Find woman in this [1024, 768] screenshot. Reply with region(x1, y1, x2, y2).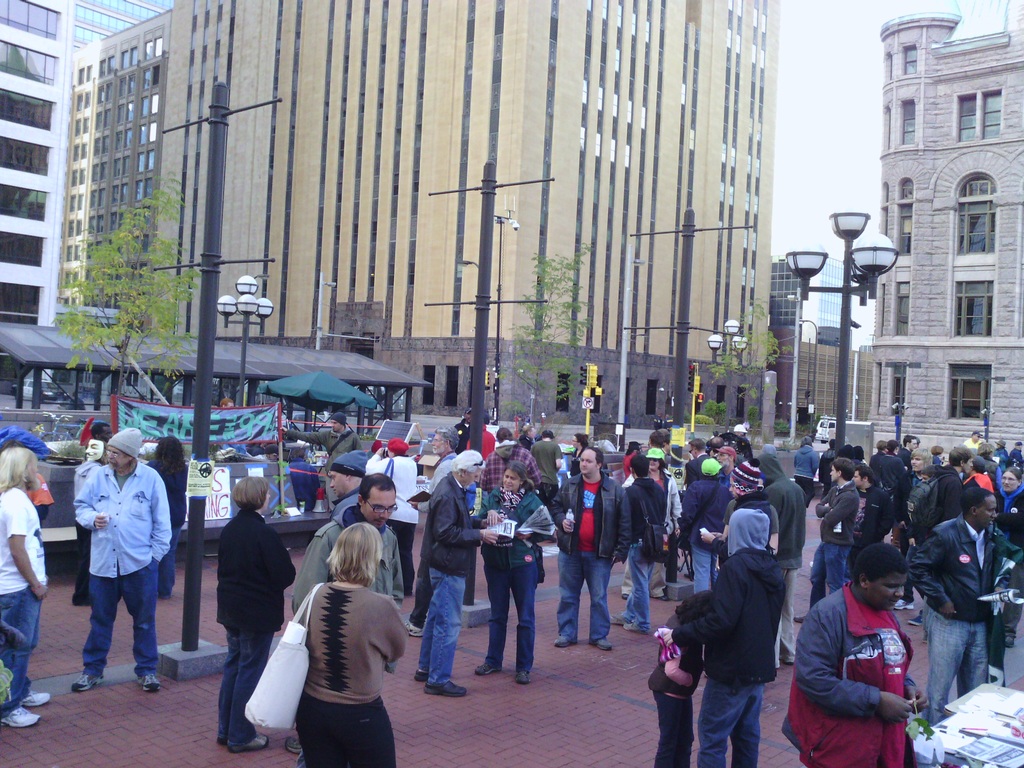
region(271, 518, 399, 758).
